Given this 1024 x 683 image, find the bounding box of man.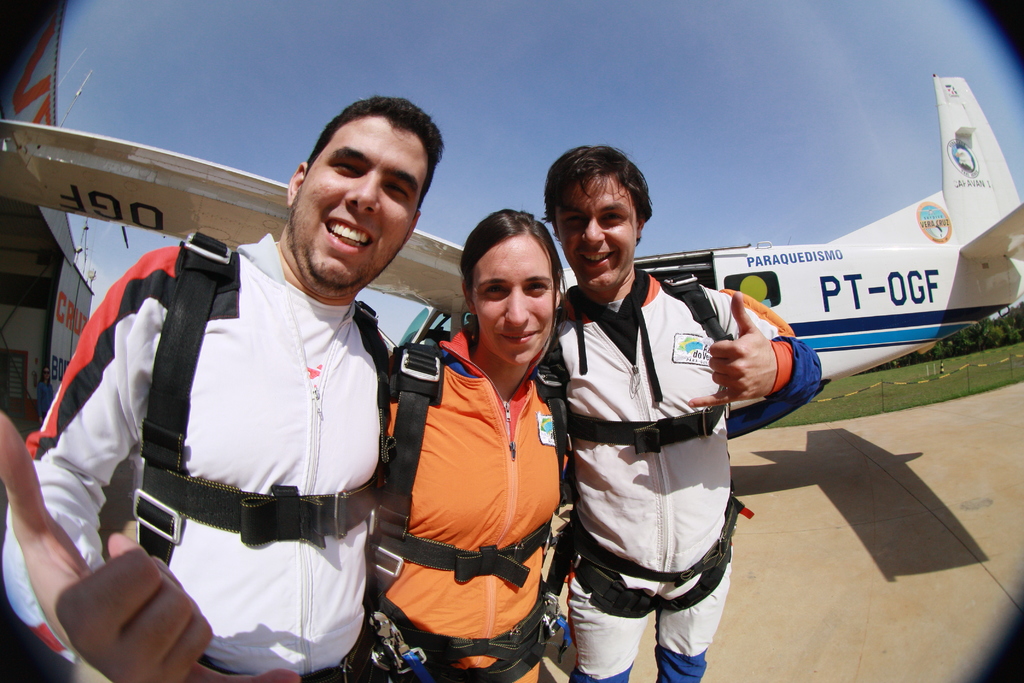
locate(49, 120, 428, 682).
